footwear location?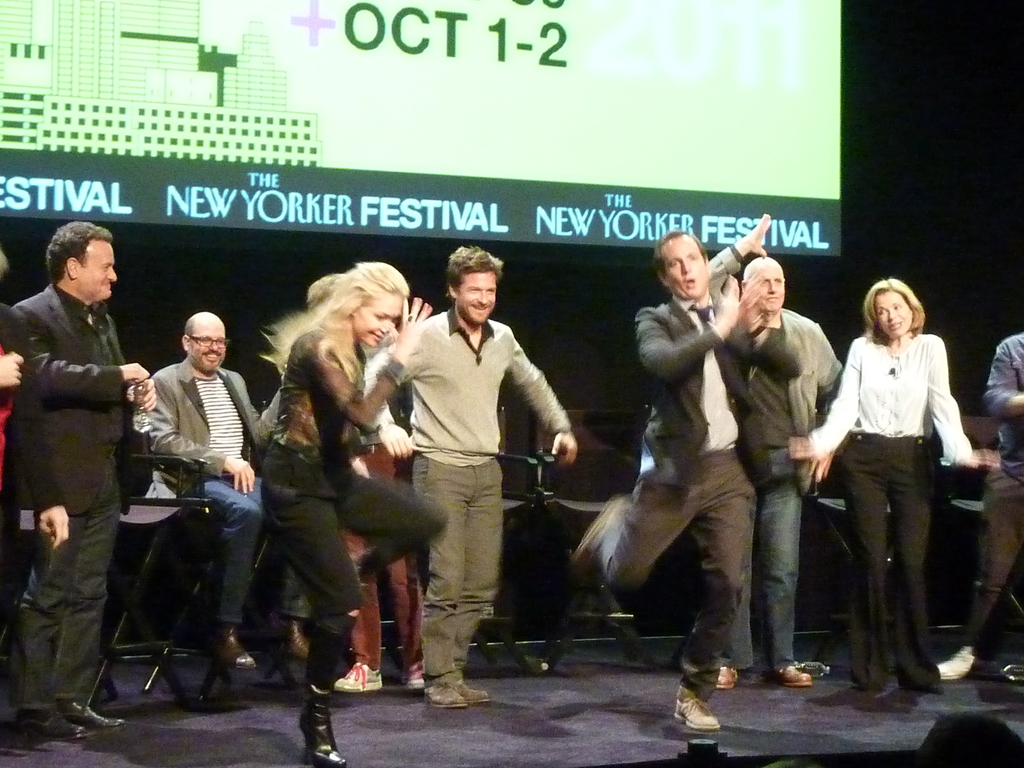
box(714, 662, 738, 696)
